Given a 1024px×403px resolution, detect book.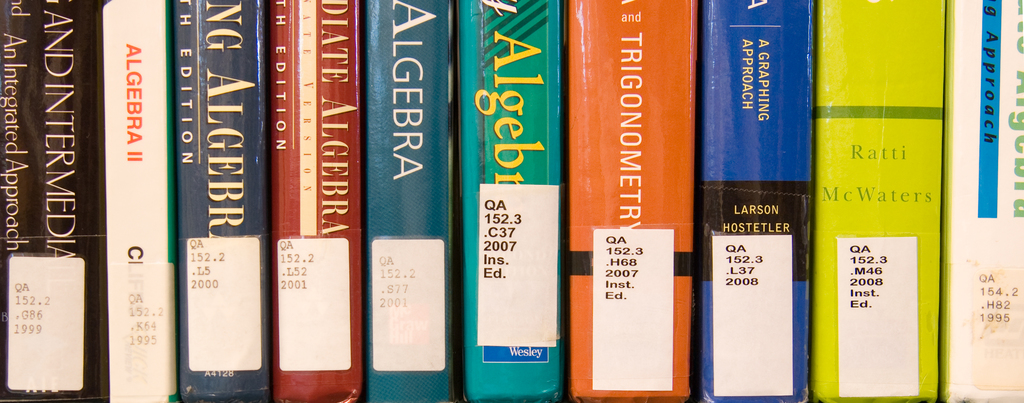
(left=35, top=6, right=94, bottom=402).
